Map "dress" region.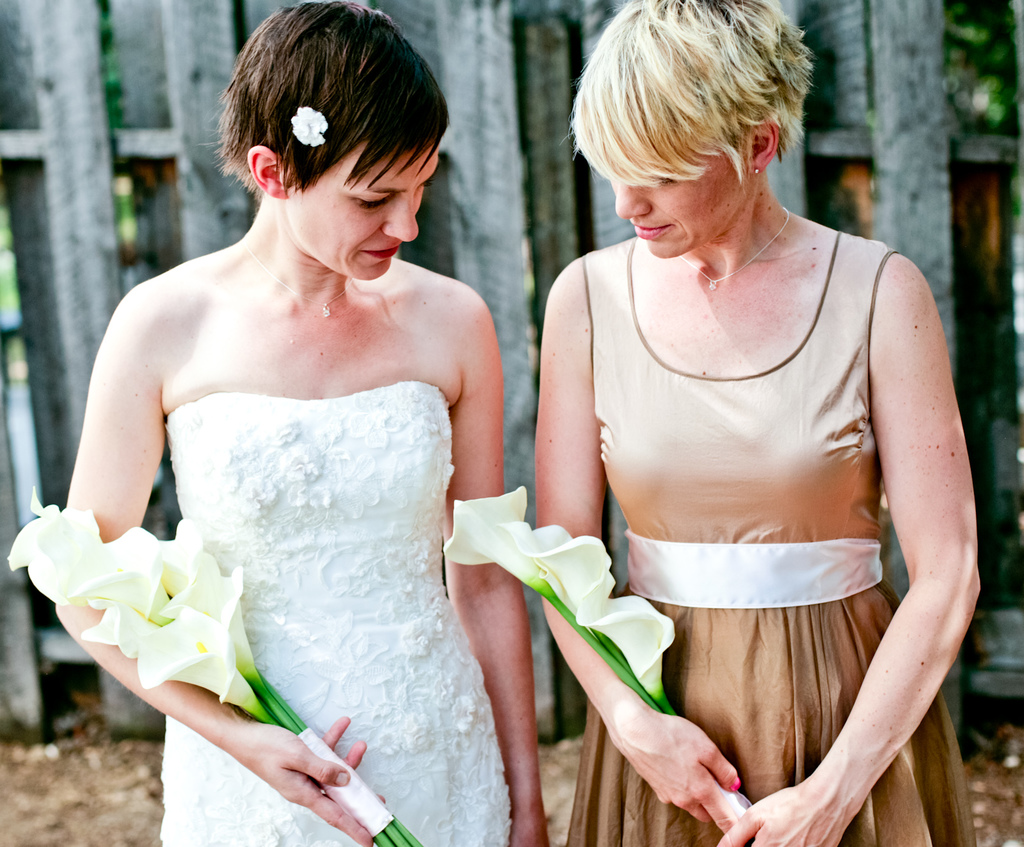
Mapped to detection(563, 231, 970, 846).
